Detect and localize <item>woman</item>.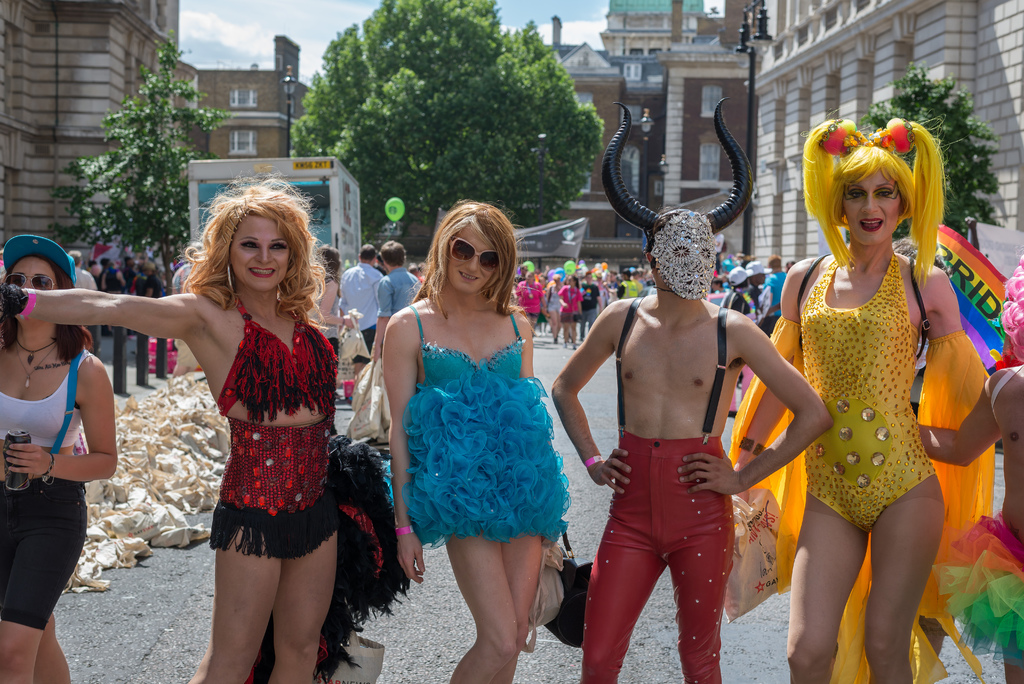
Localized at box(0, 229, 116, 683).
